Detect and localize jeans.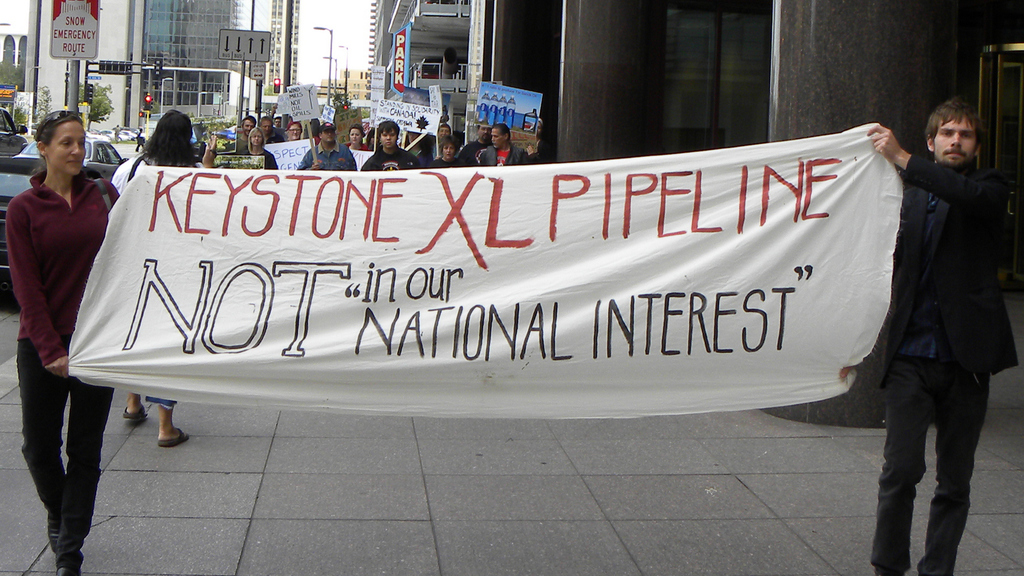
Localized at 877/349/992/575.
